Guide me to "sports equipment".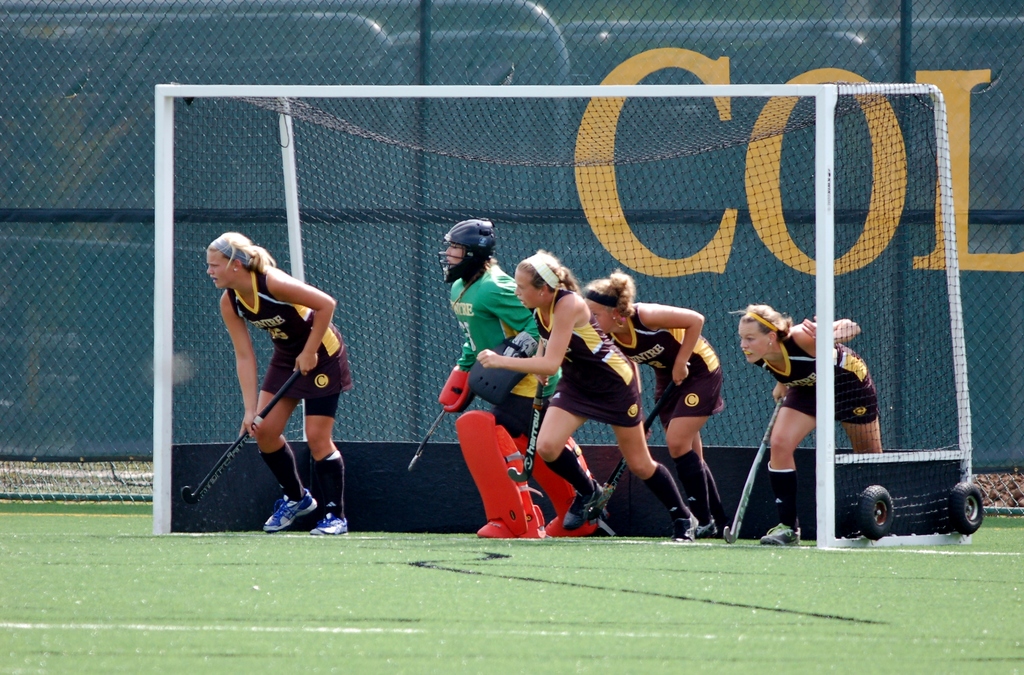
Guidance: rect(669, 511, 700, 543).
